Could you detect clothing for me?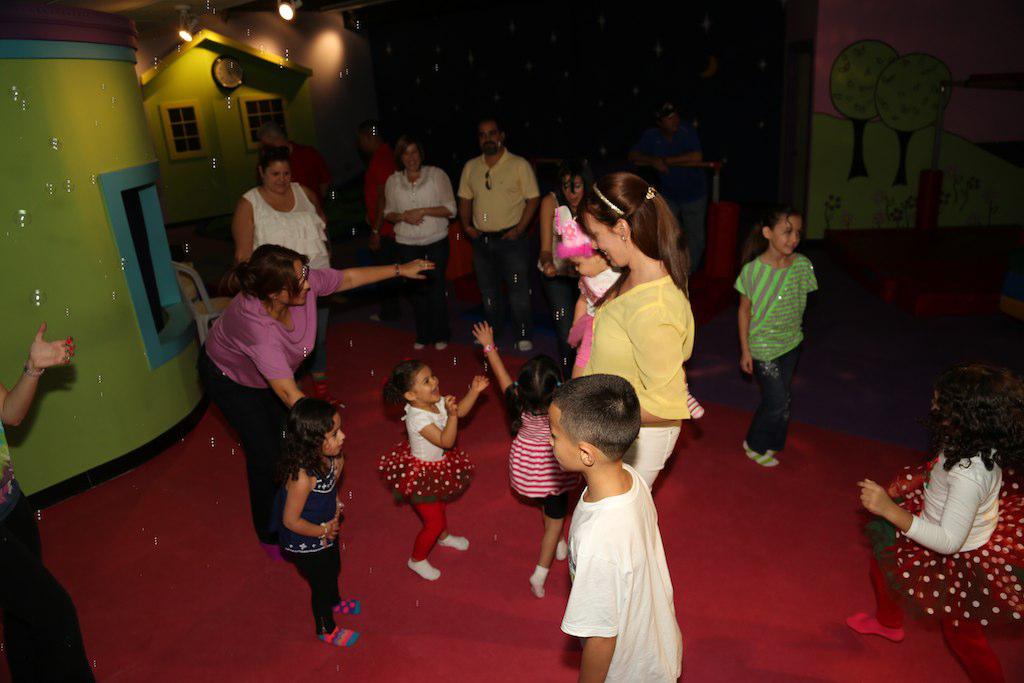
Detection result: l=560, t=463, r=688, b=682.
